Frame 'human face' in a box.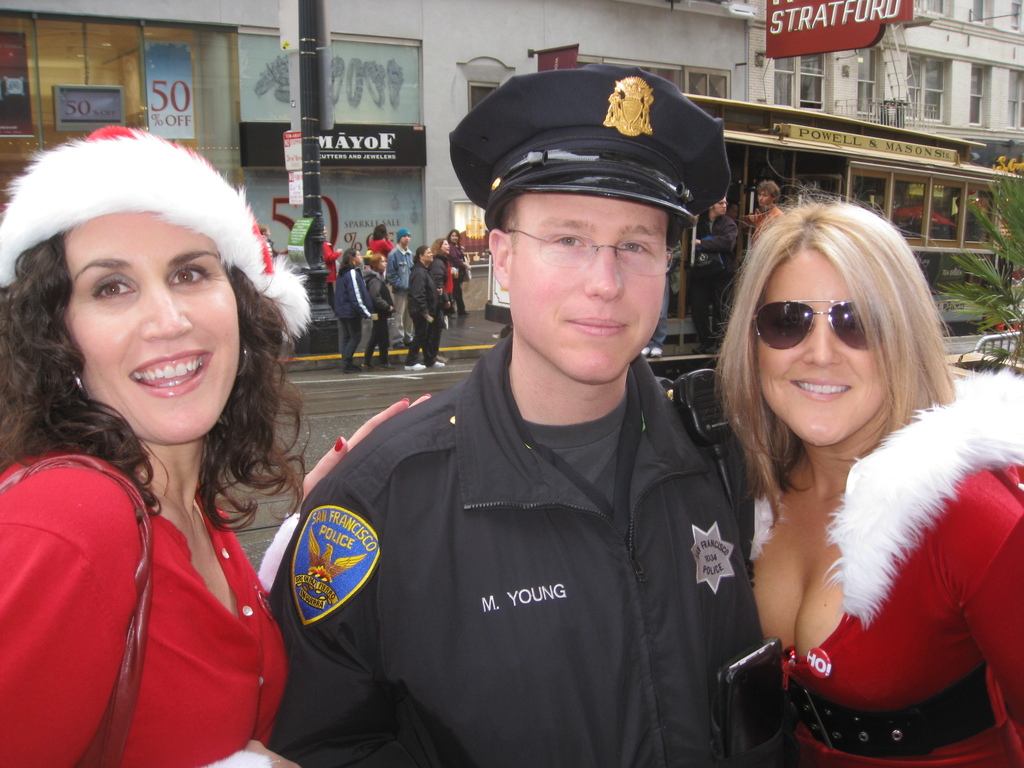
{"x1": 512, "y1": 191, "x2": 666, "y2": 388}.
